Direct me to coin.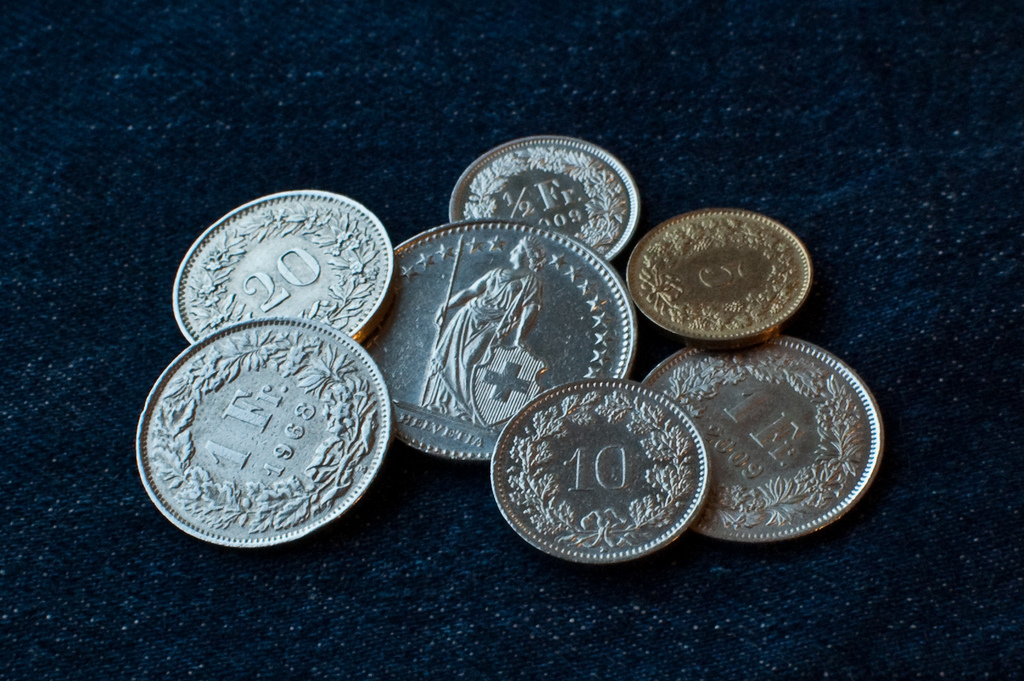
Direction: [630, 209, 813, 346].
